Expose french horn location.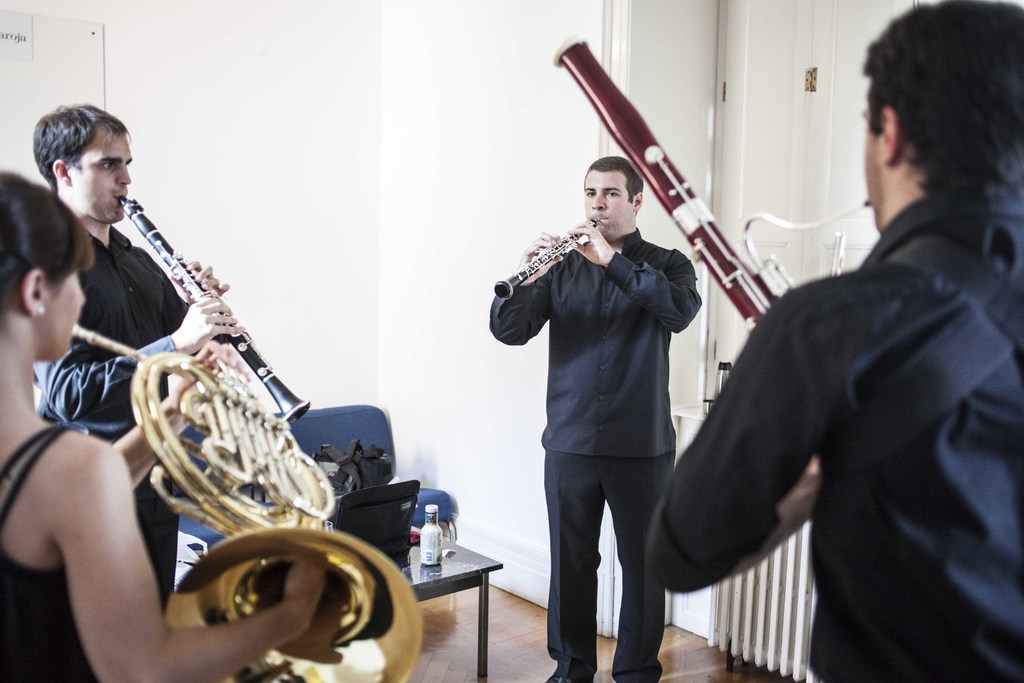
Exposed at [111, 190, 309, 427].
